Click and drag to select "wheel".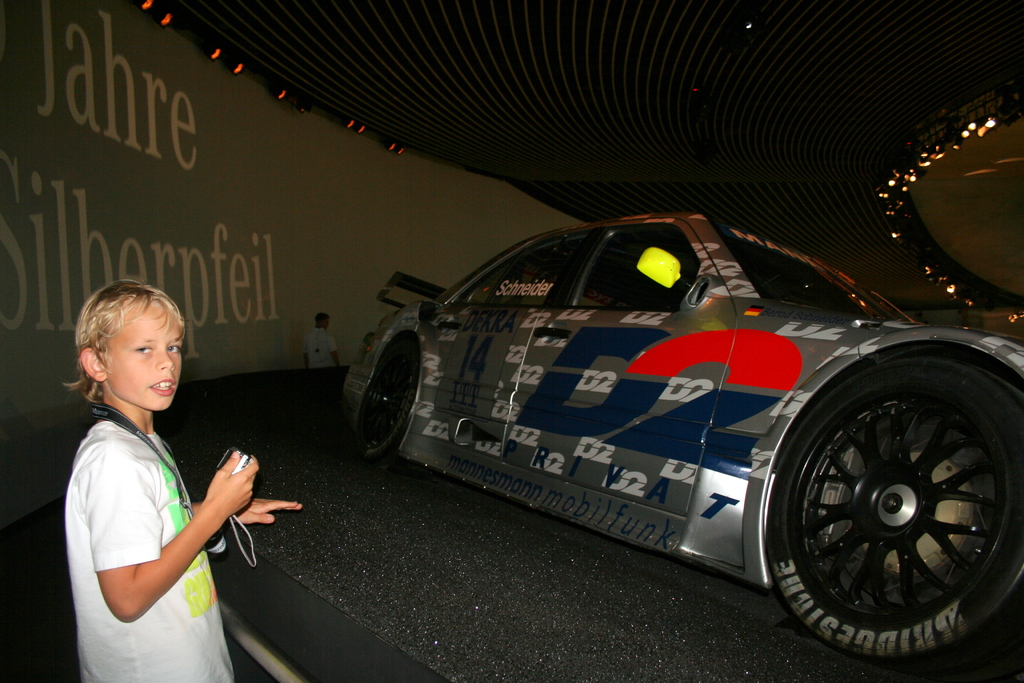
Selection: select_region(756, 345, 1023, 674).
